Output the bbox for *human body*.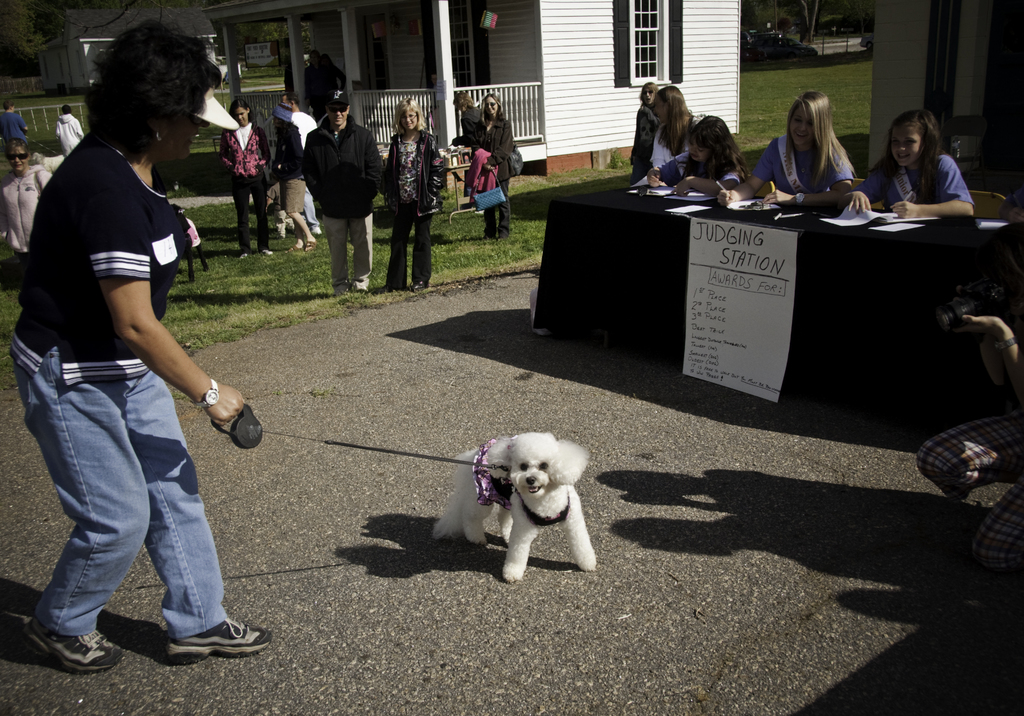
select_region(220, 123, 275, 253).
